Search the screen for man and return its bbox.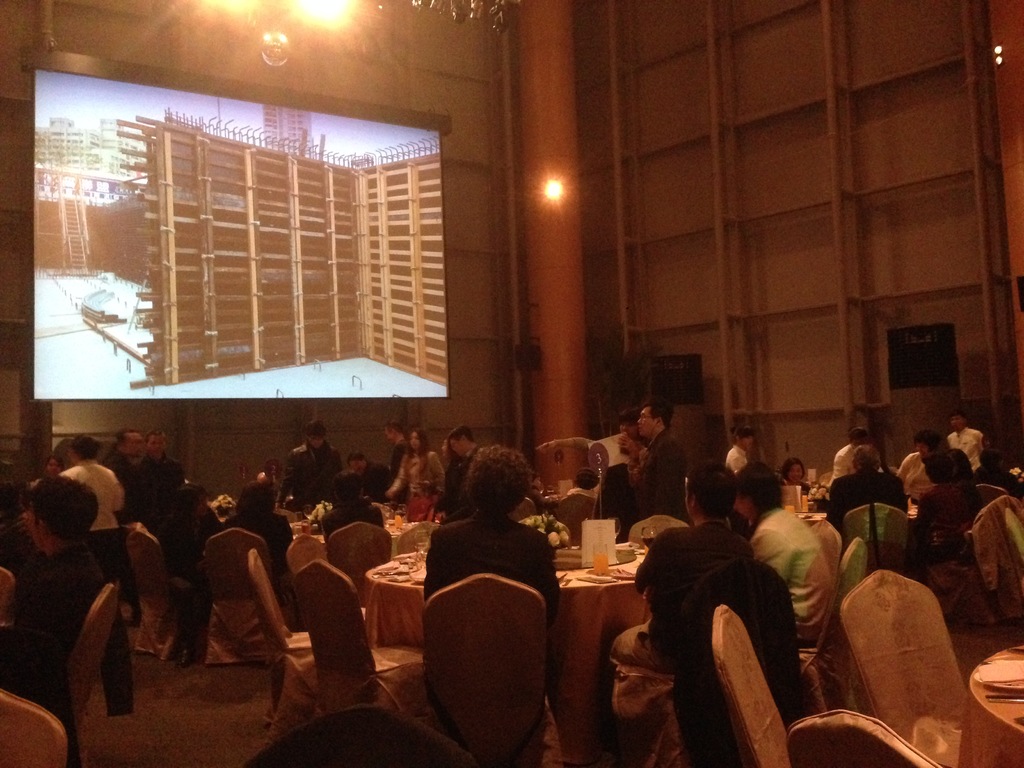
Found: x1=273 y1=419 x2=348 y2=508.
